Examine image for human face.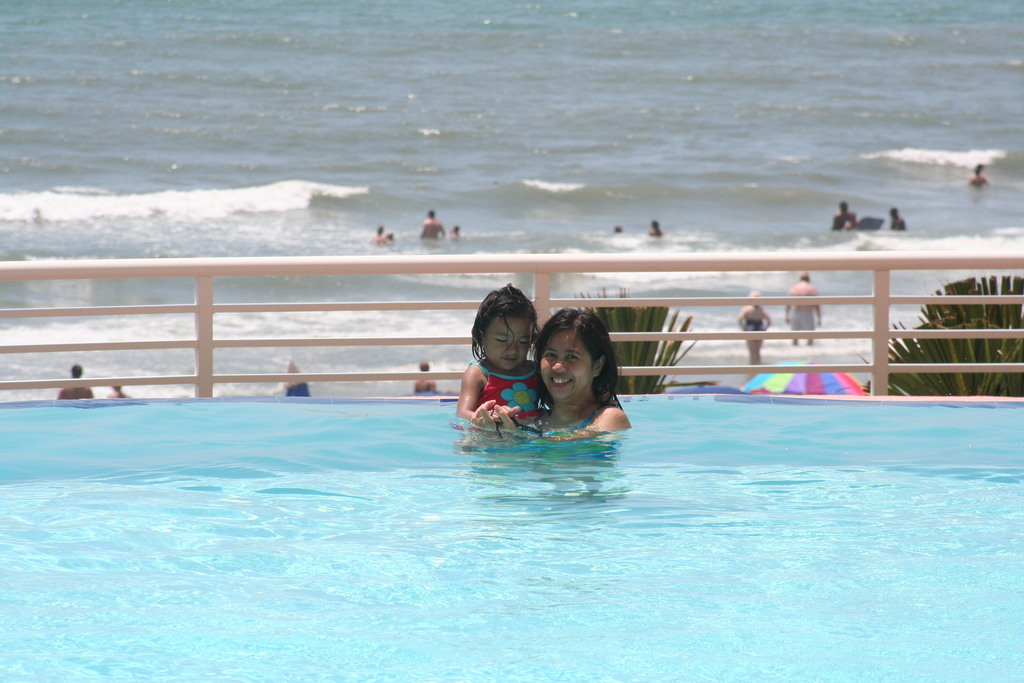
Examination result: box=[540, 328, 591, 402].
